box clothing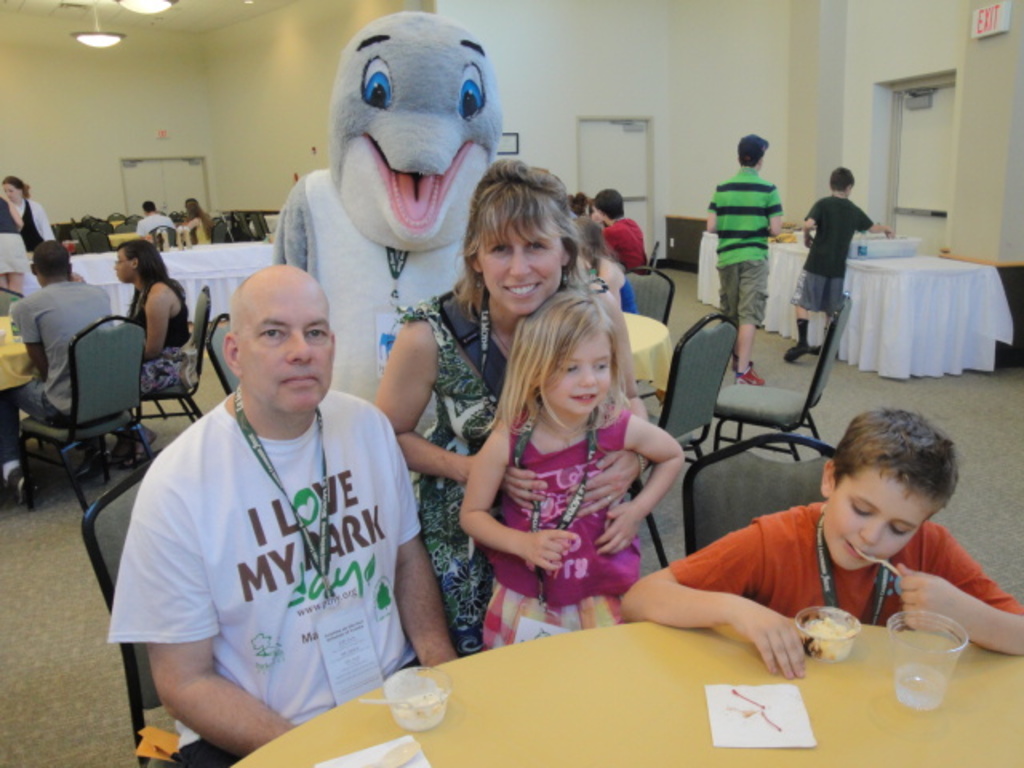
[x1=11, y1=283, x2=120, y2=411]
